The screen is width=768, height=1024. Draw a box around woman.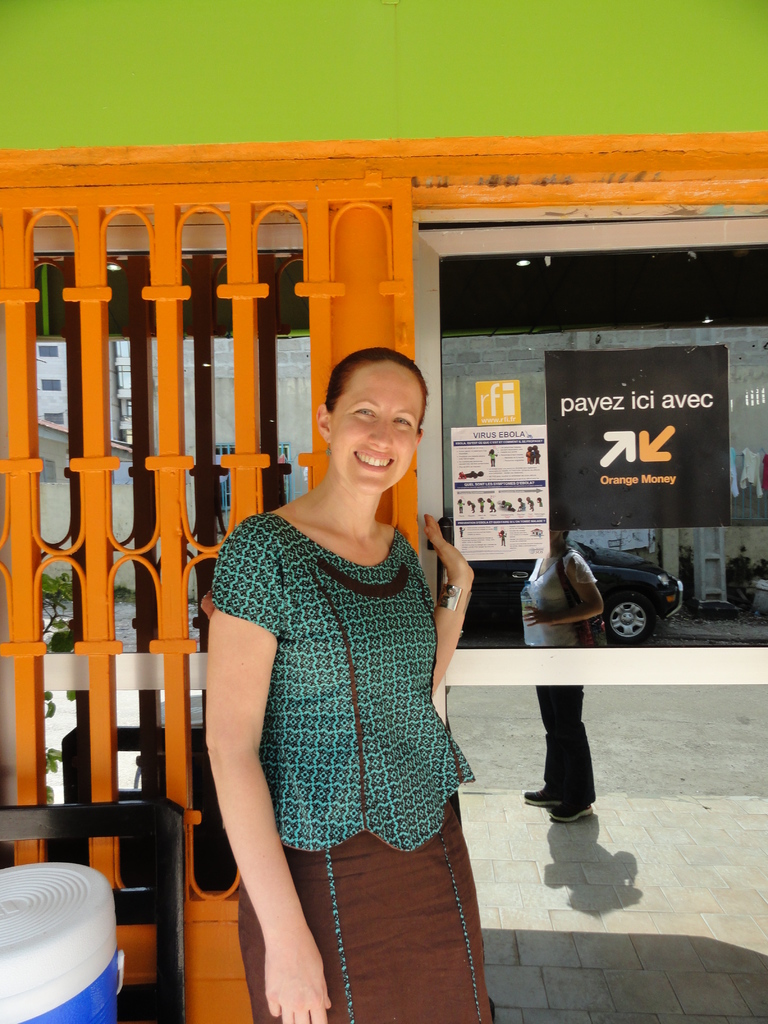
rect(188, 312, 476, 986).
